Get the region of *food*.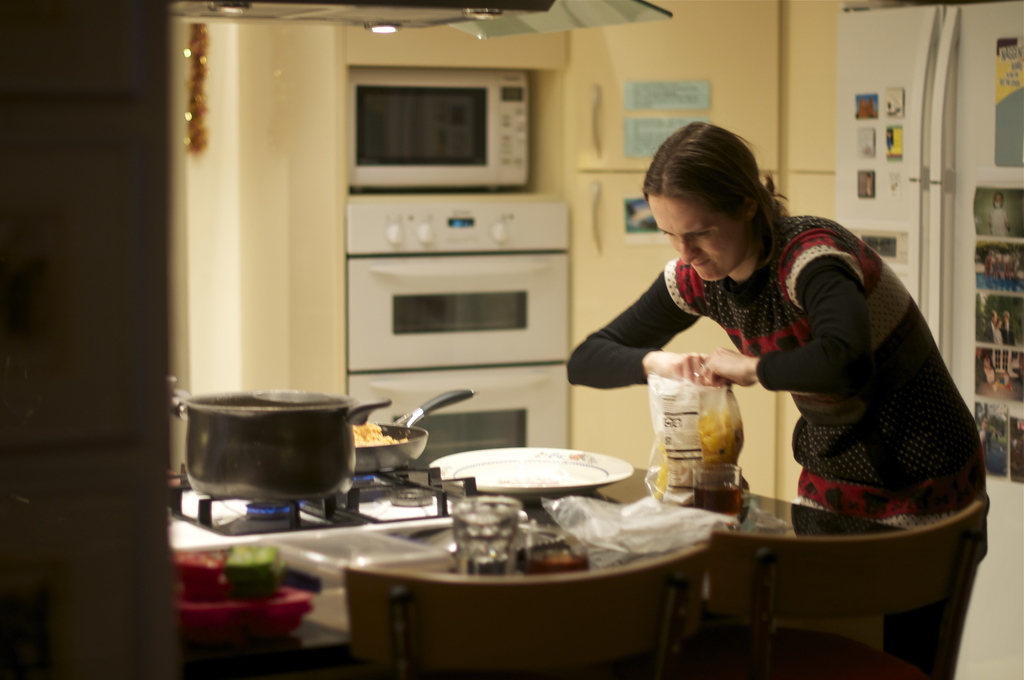
[left=353, top=422, right=407, bottom=447].
